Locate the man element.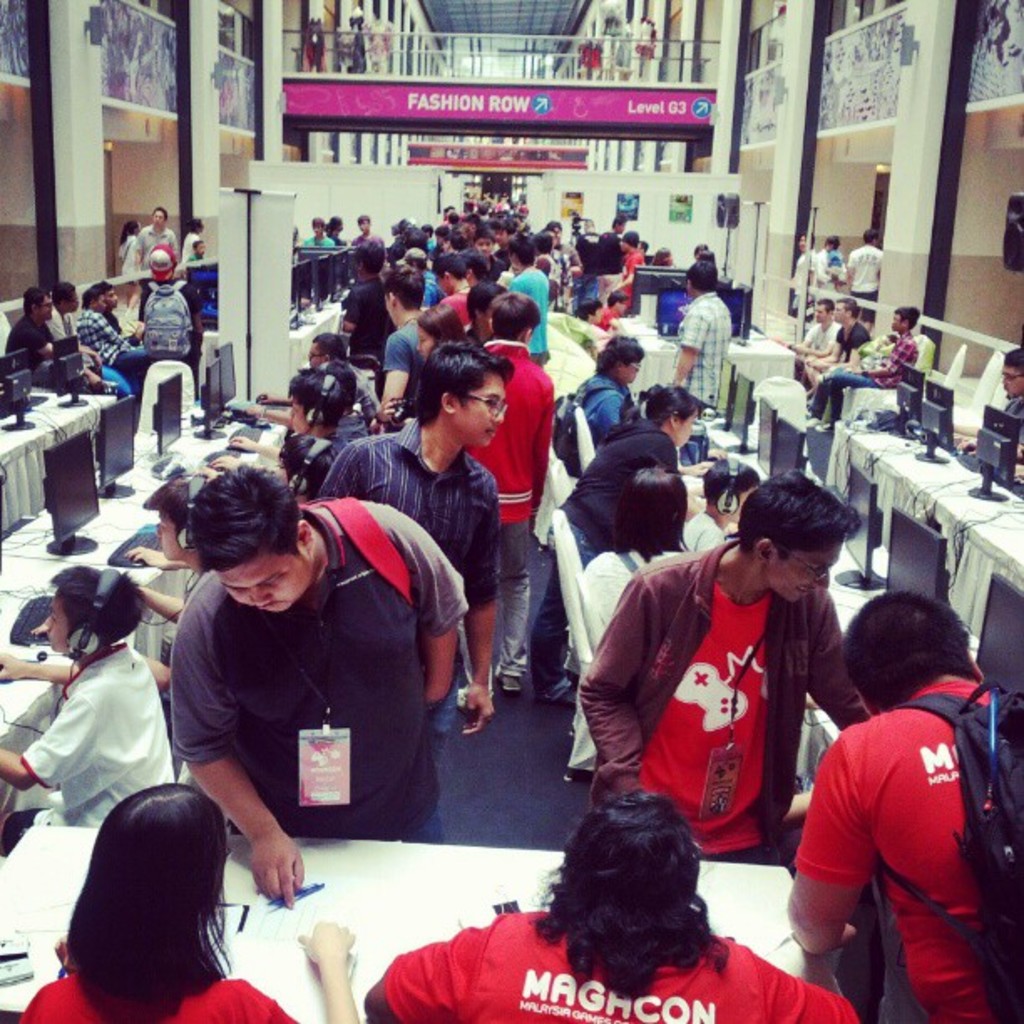
Element bbox: rect(306, 331, 378, 417).
